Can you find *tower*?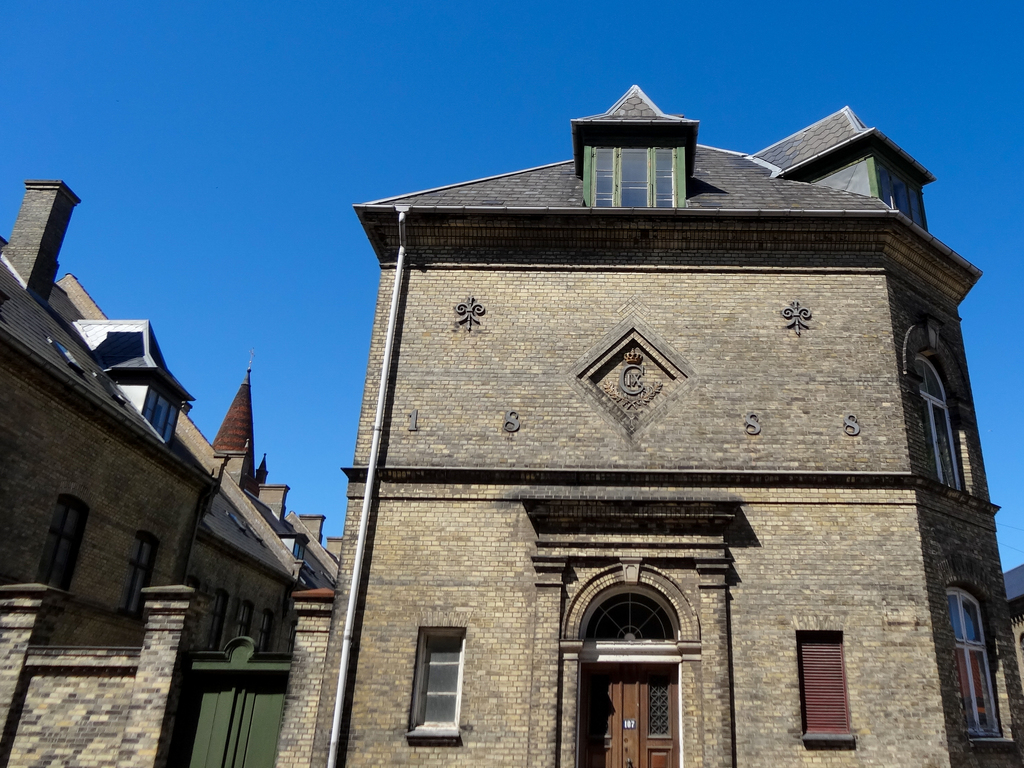
Yes, bounding box: detection(0, 0, 1023, 767).
